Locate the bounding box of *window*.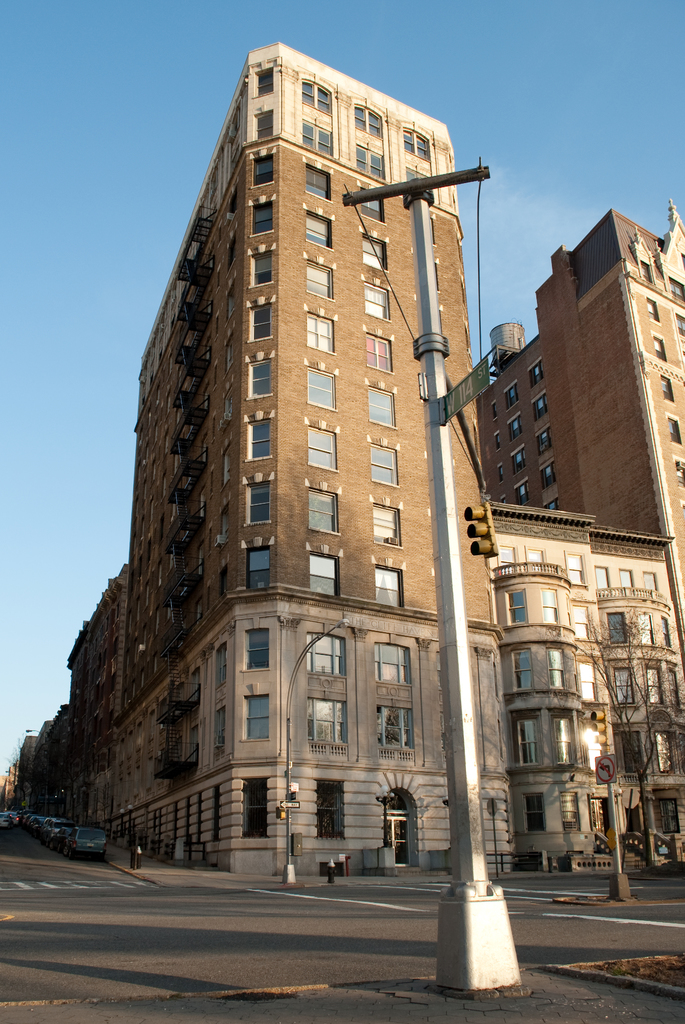
Bounding box: 679:310:684:337.
